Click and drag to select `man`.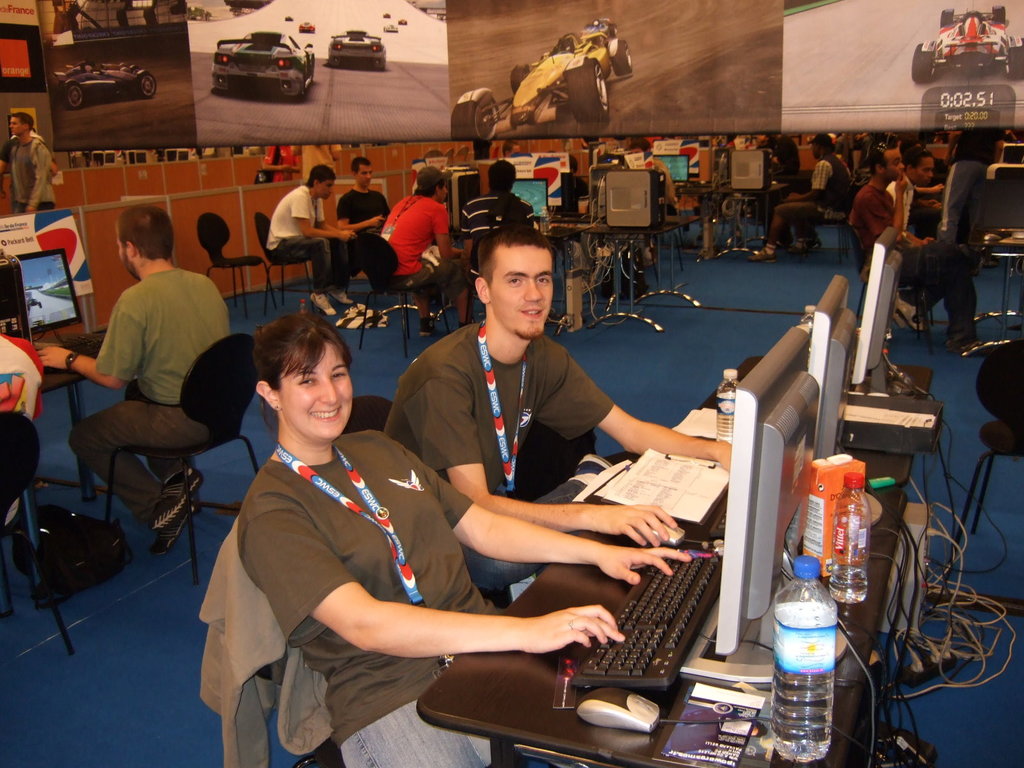
Selection: (left=337, top=157, right=394, bottom=246).
